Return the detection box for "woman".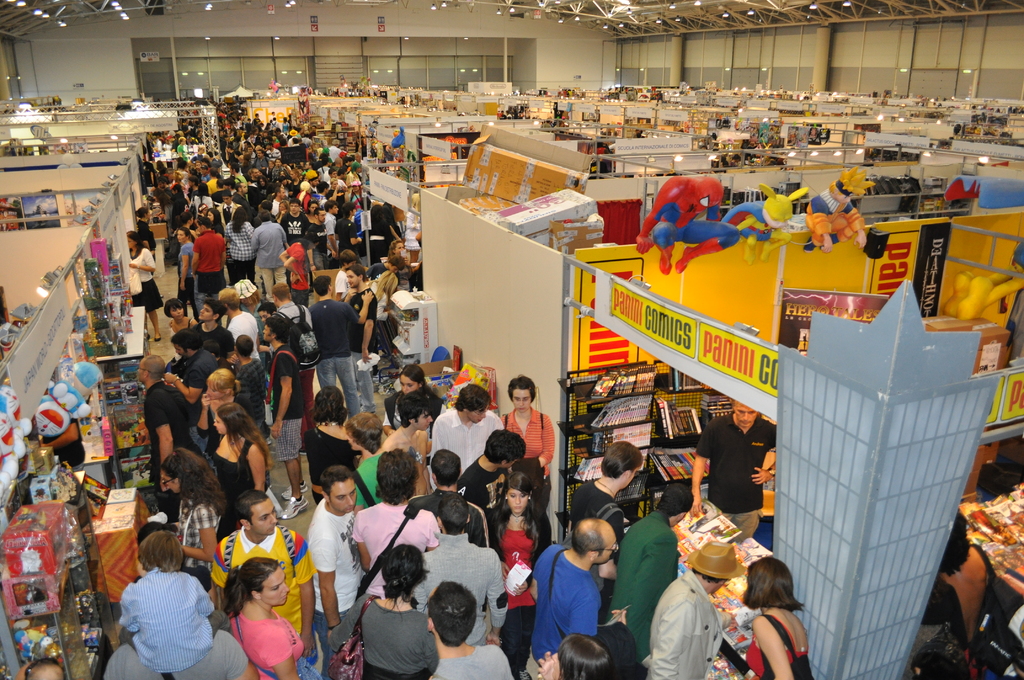
[x1=750, y1=556, x2=820, y2=679].
